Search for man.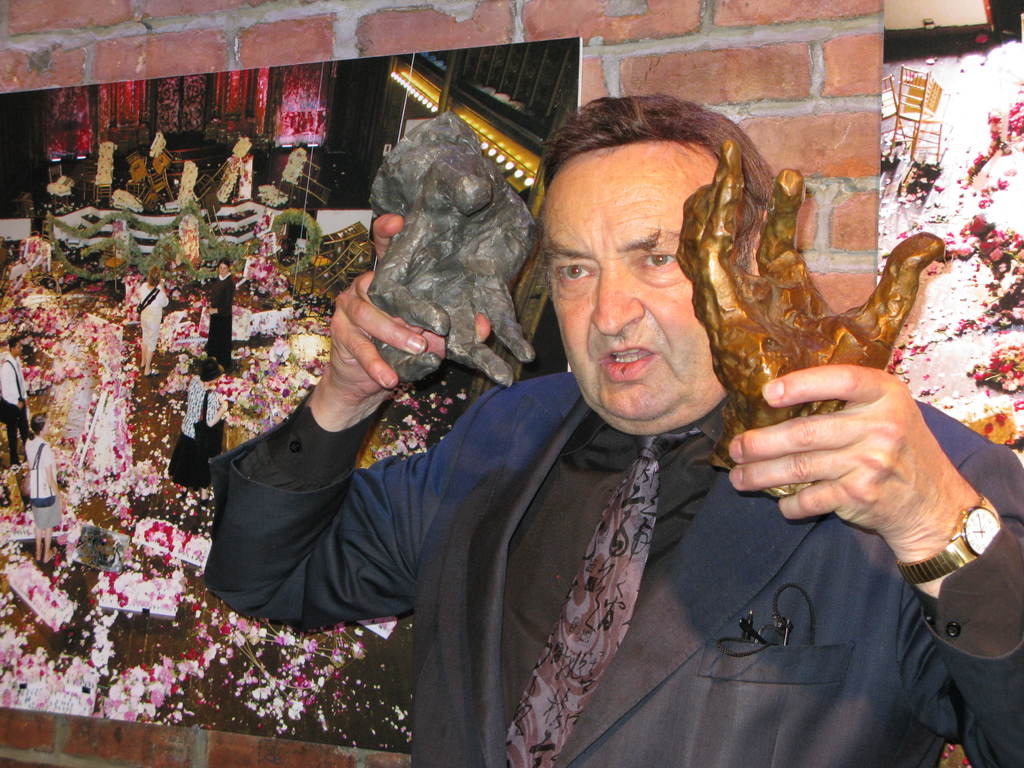
Found at bbox=[207, 105, 961, 739].
